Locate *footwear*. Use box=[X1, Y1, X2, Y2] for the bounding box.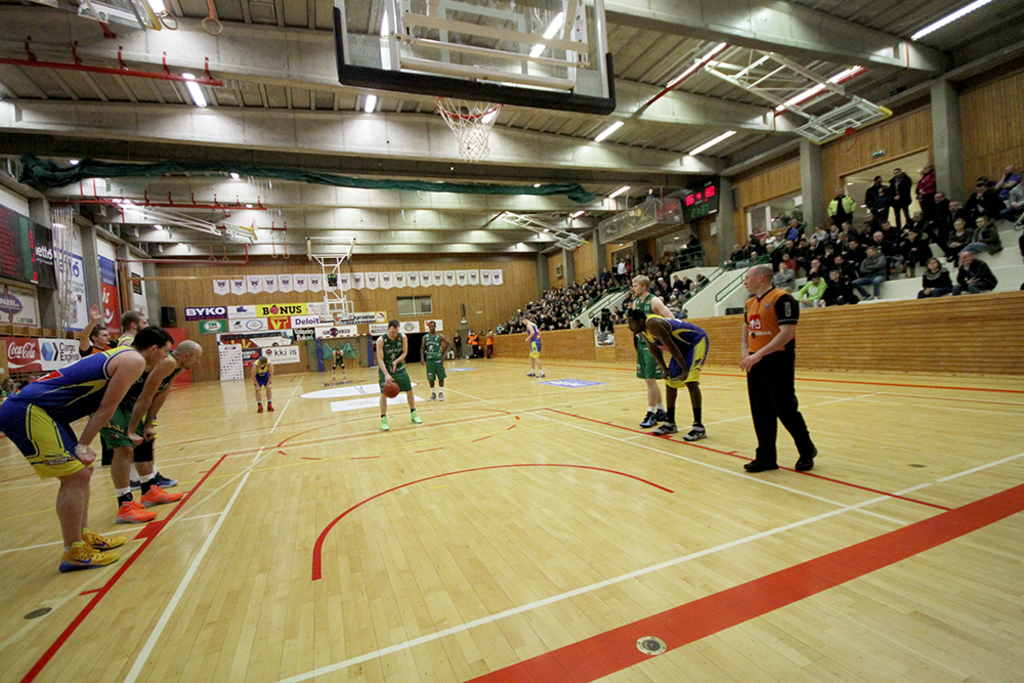
box=[268, 401, 279, 411].
